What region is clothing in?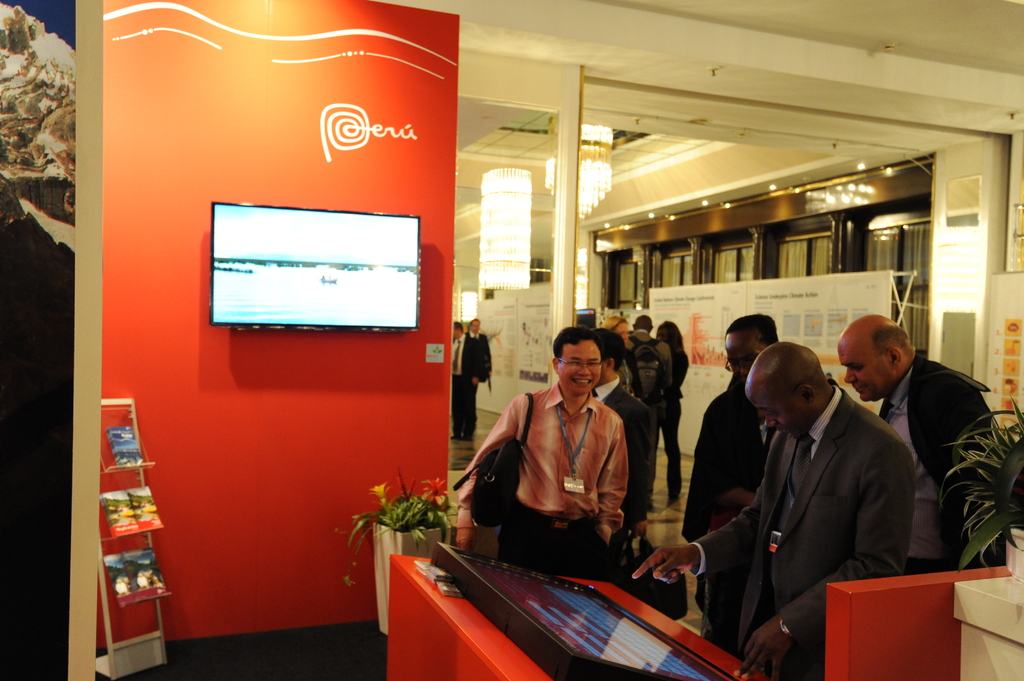
<bbox>454, 332, 480, 433</bbox>.
